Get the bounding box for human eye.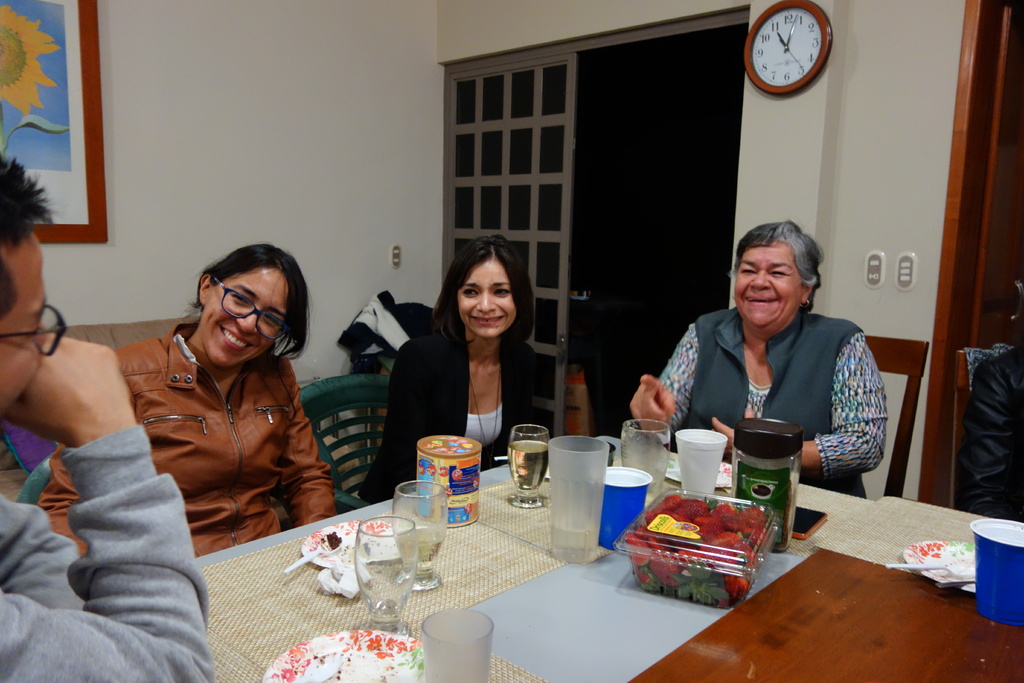
rect(770, 267, 791, 281).
